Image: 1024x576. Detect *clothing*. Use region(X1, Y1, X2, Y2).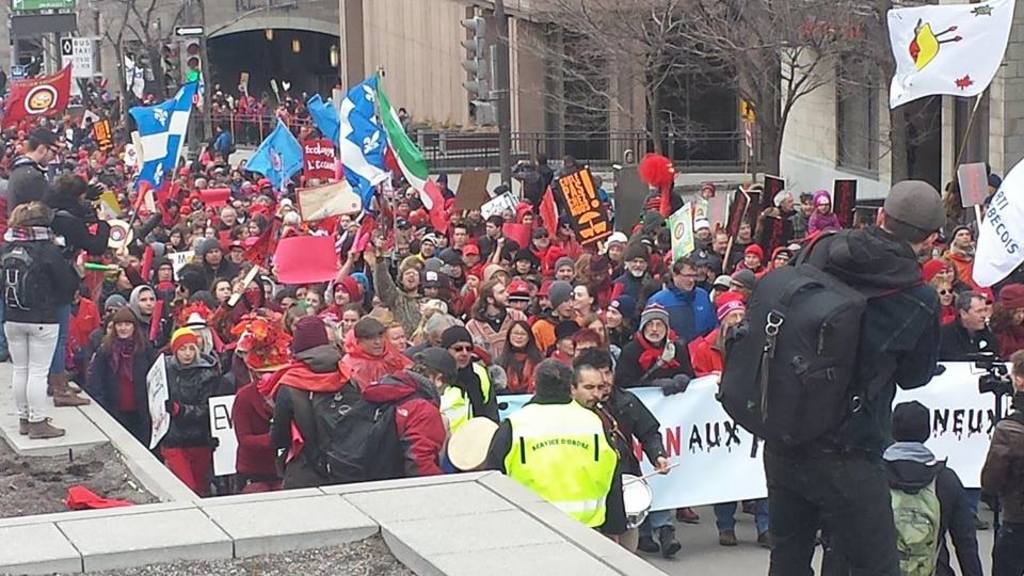
region(643, 273, 723, 338).
